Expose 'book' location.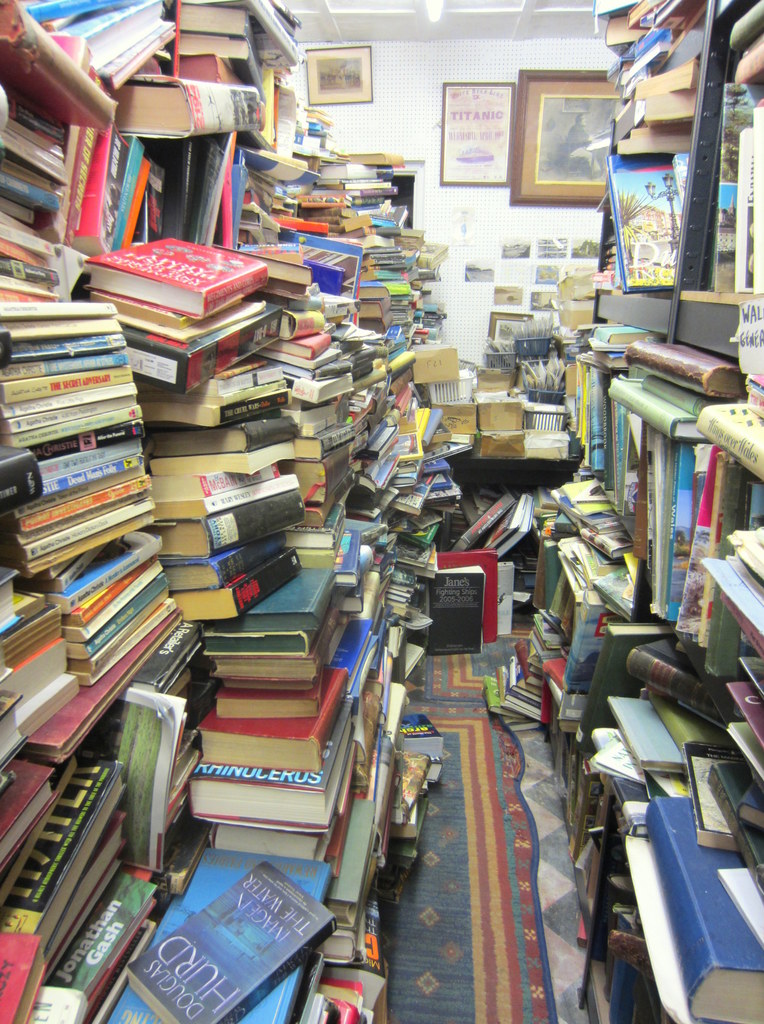
Exposed at (5,406,161,452).
